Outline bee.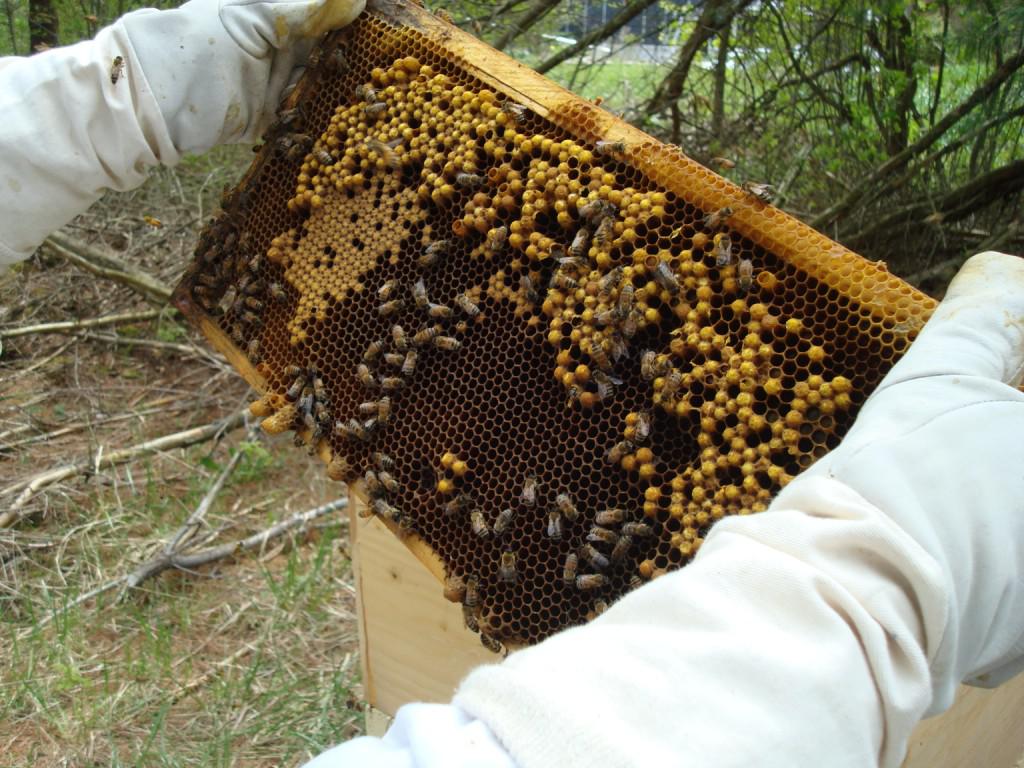
Outline: <region>244, 311, 267, 329</region>.
